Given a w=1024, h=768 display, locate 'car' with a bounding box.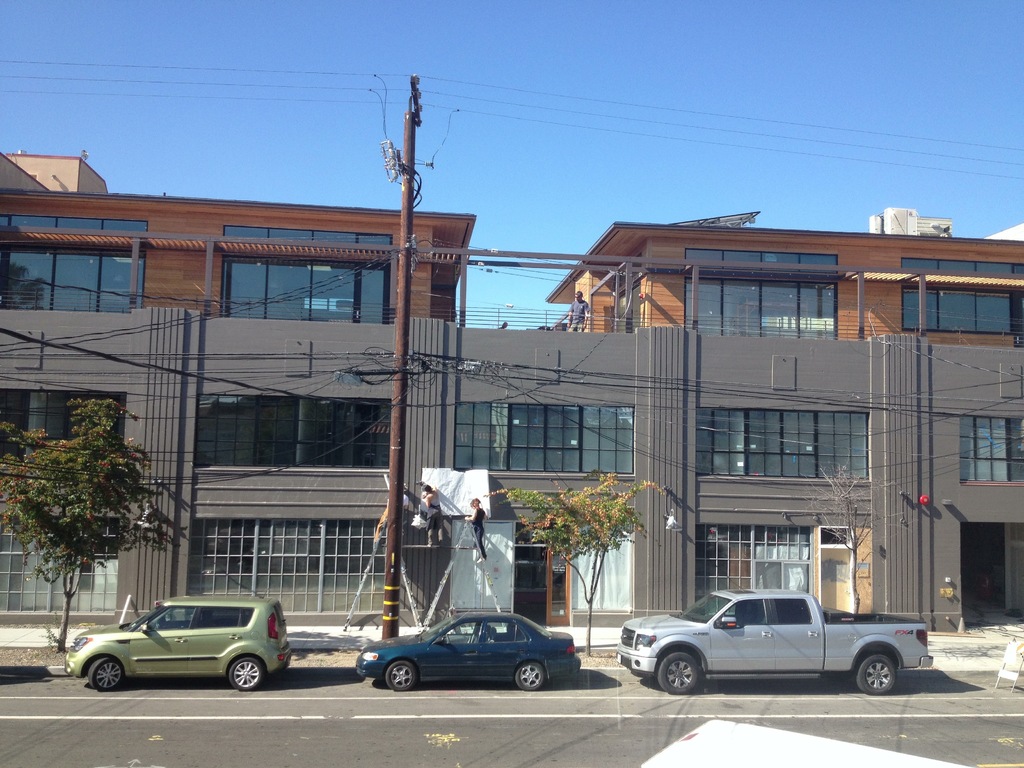
Located: bbox=(62, 596, 290, 692).
